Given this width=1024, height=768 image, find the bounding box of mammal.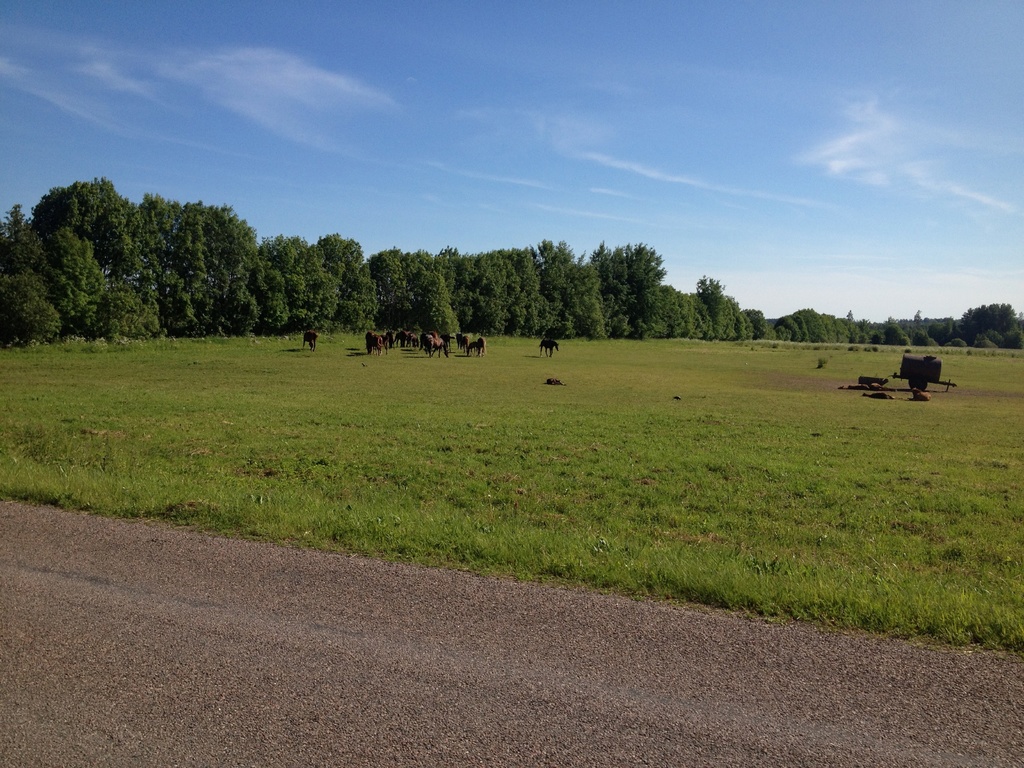
[469,339,476,354].
